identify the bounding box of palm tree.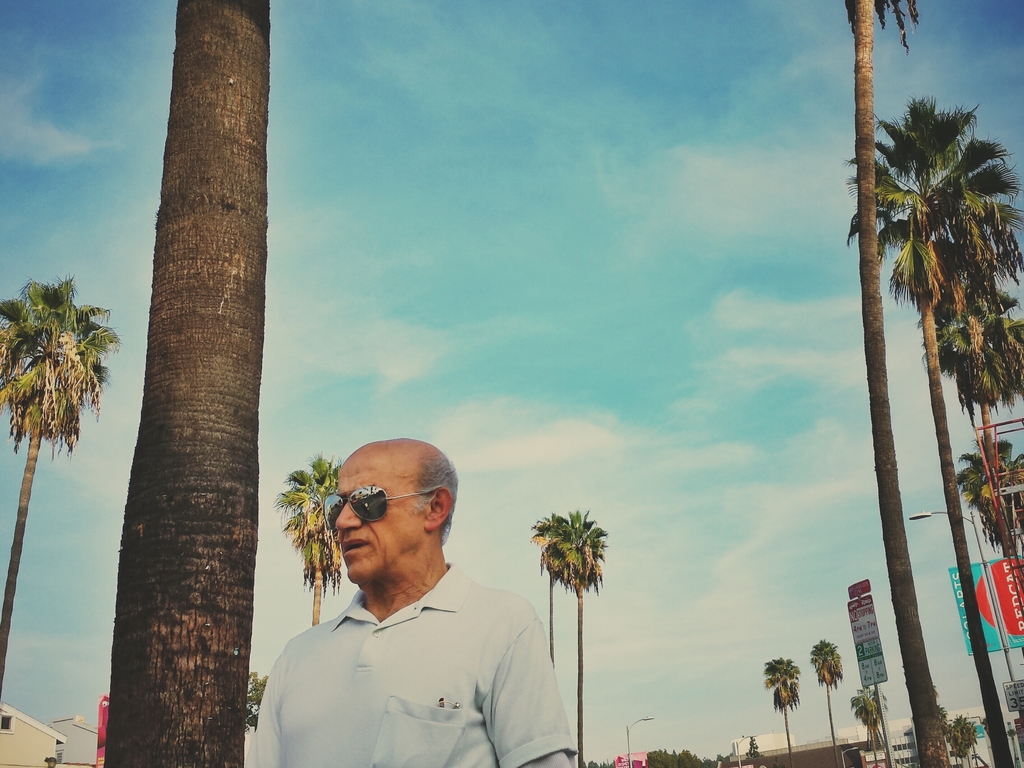
(810,637,842,767).
